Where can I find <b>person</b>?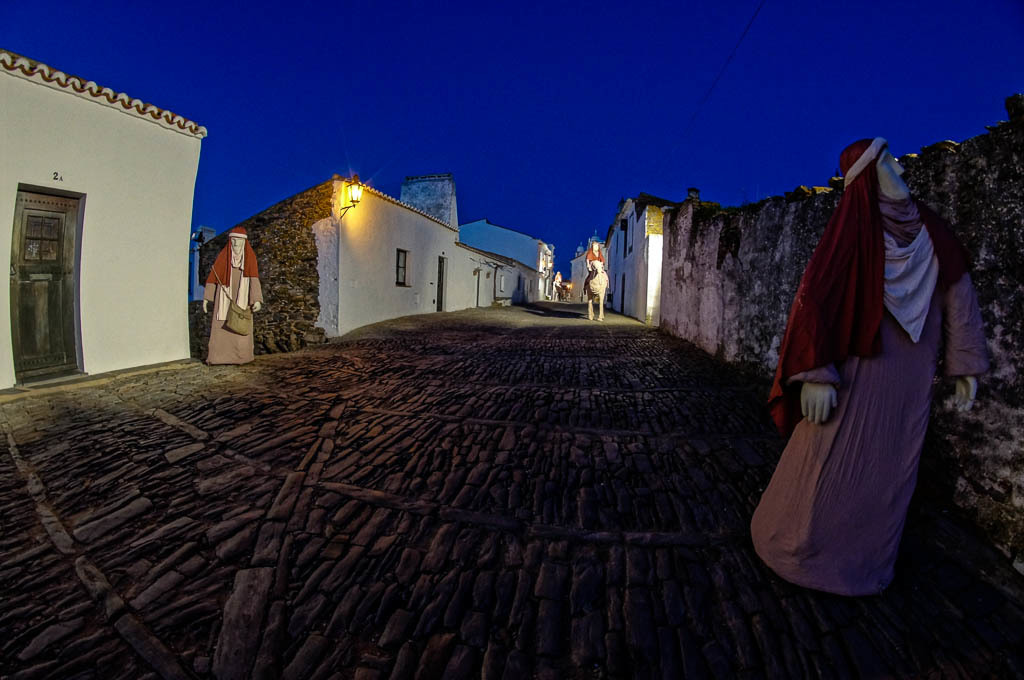
You can find it at {"left": 749, "top": 120, "right": 971, "bottom": 627}.
